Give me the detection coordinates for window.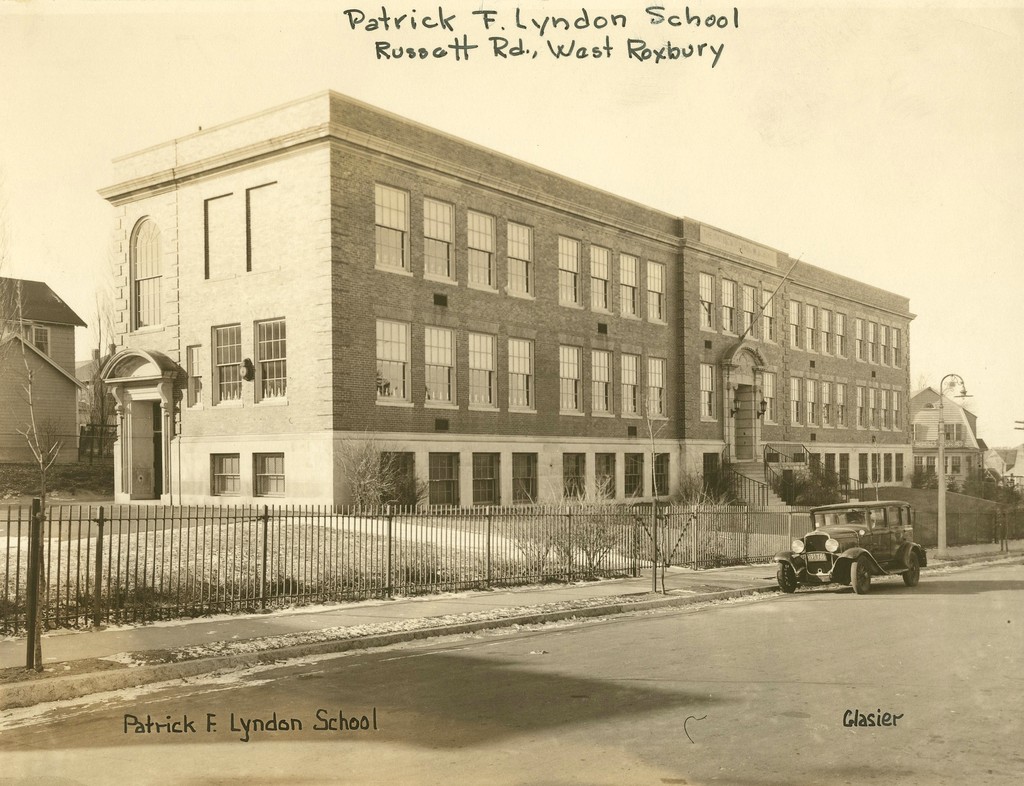
<bbox>209, 191, 257, 280</bbox>.
